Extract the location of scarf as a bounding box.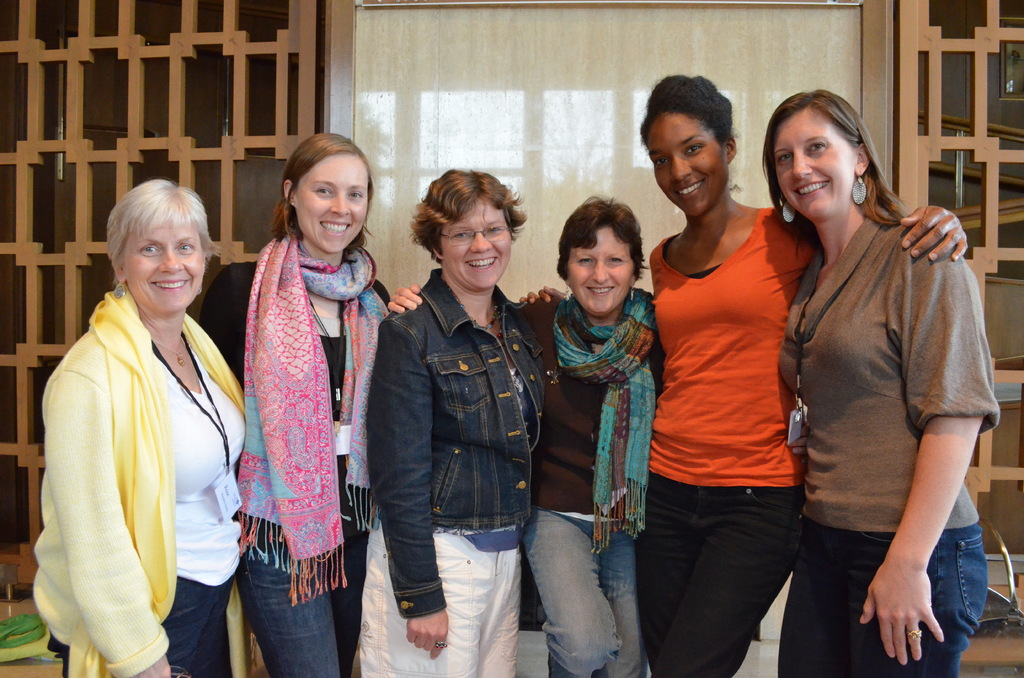
234/230/390/607.
